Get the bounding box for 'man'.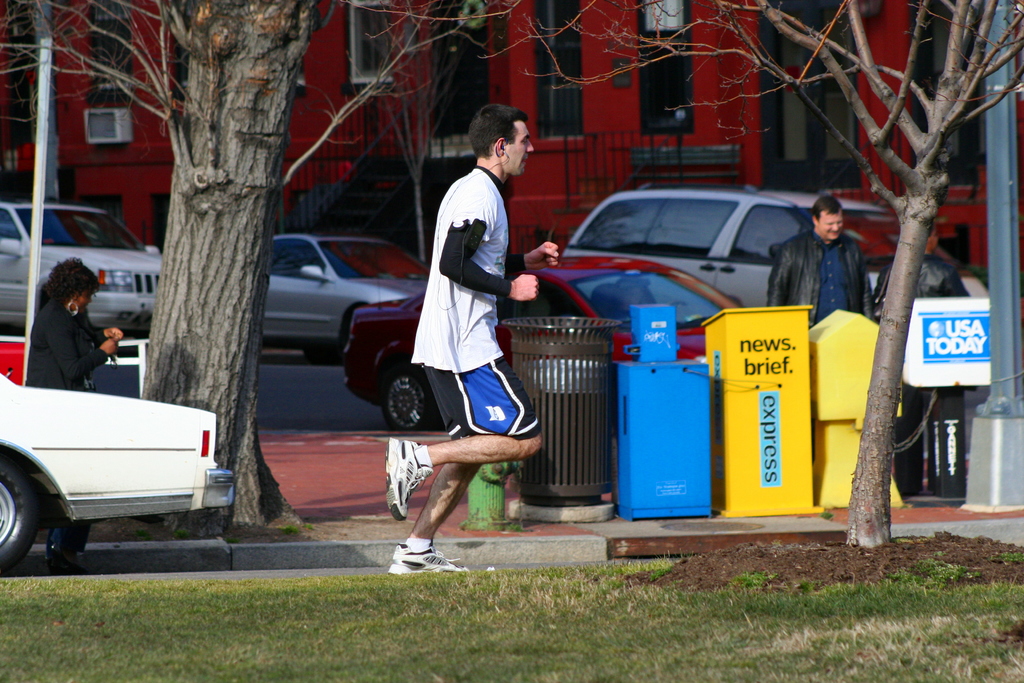
(389, 117, 542, 575).
